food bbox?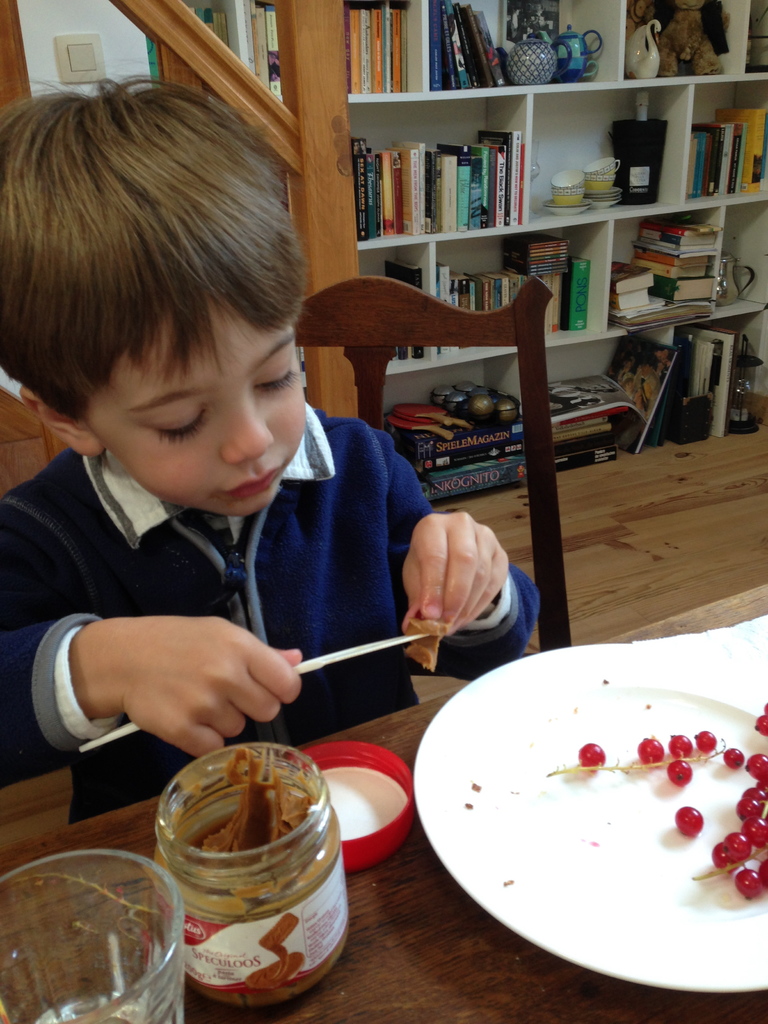
(left=666, top=732, right=694, bottom=760)
